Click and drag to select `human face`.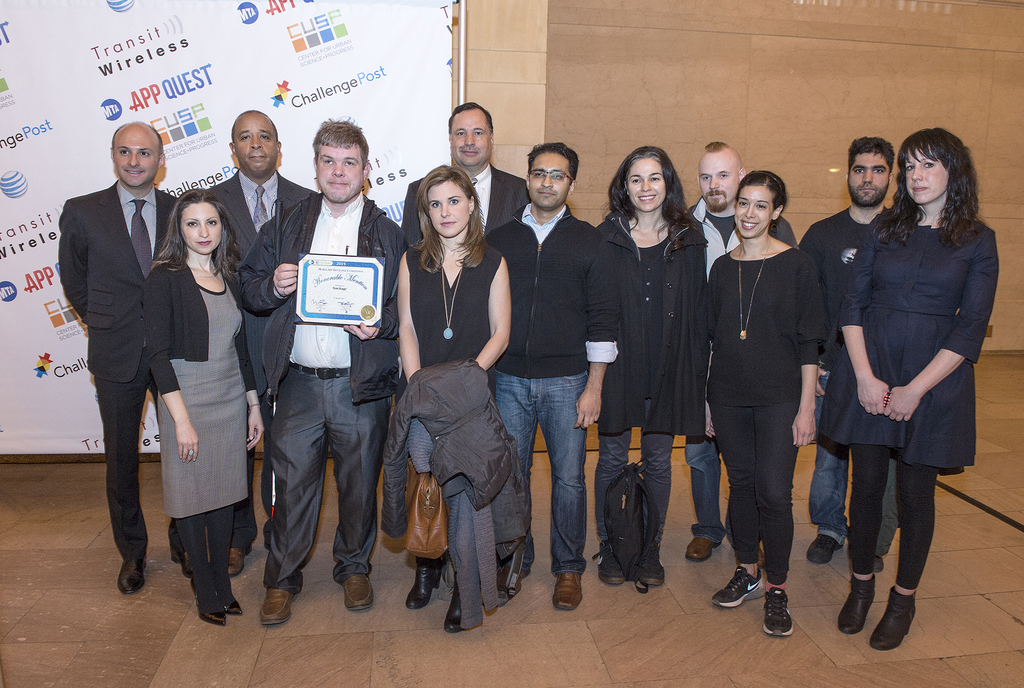
Selection: 114 139 156 185.
